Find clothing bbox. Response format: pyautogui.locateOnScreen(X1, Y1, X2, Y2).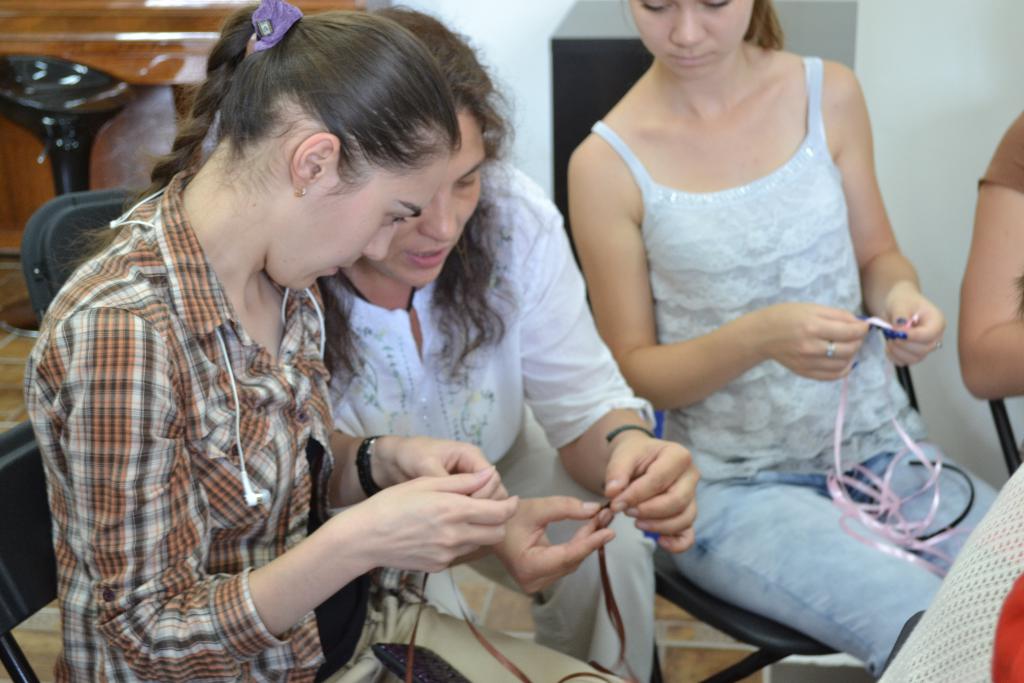
pyautogui.locateOnScreen(339, 591, 627, 679).
